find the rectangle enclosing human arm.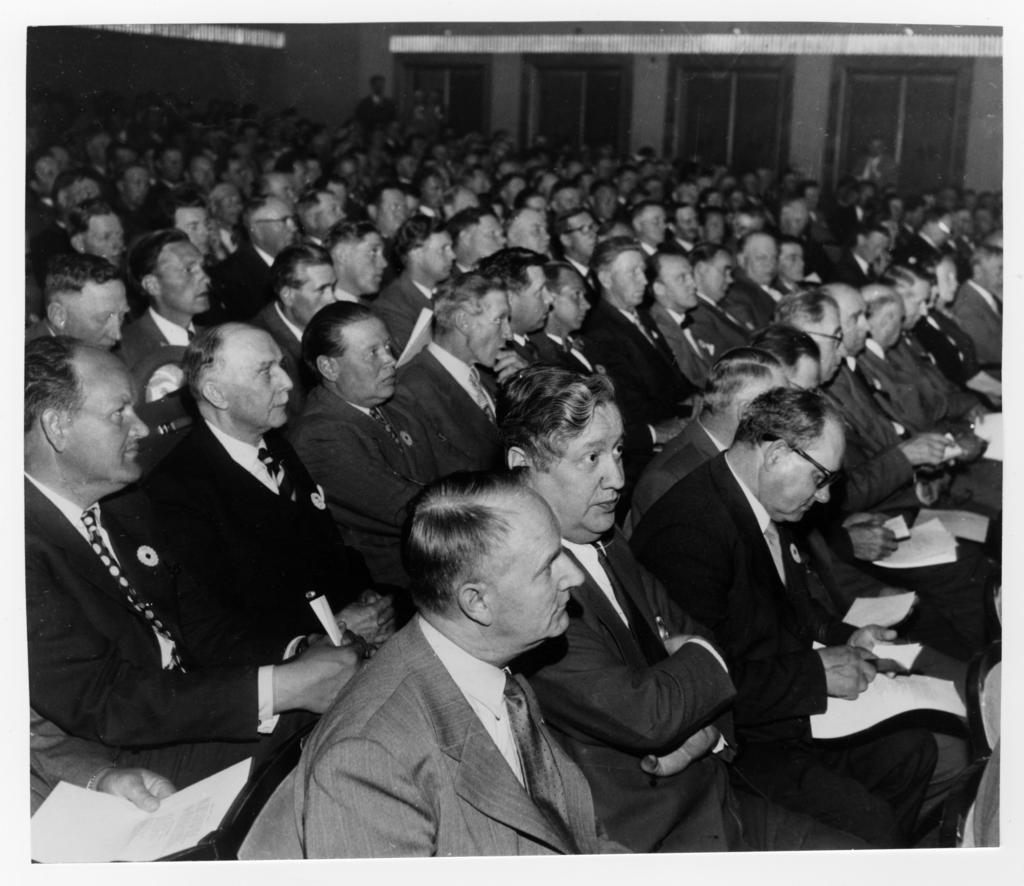
[632,421,691,453].
